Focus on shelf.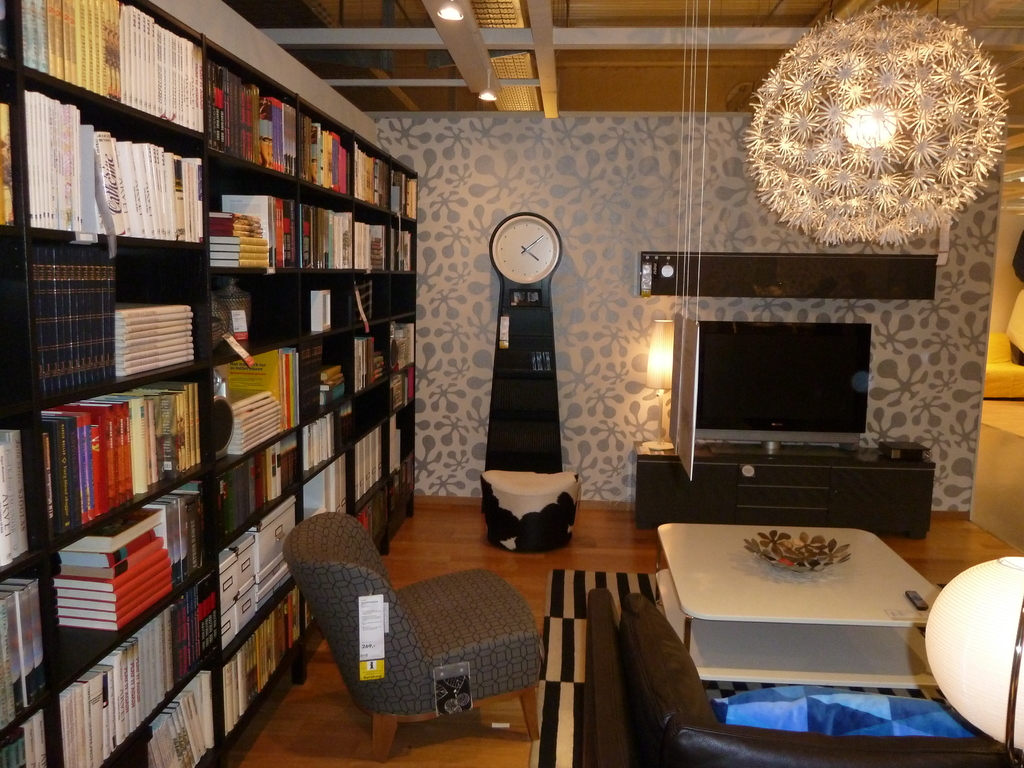
Focused at {"left": 391, "top": 162, "right": 426, "bottom": 527}.
